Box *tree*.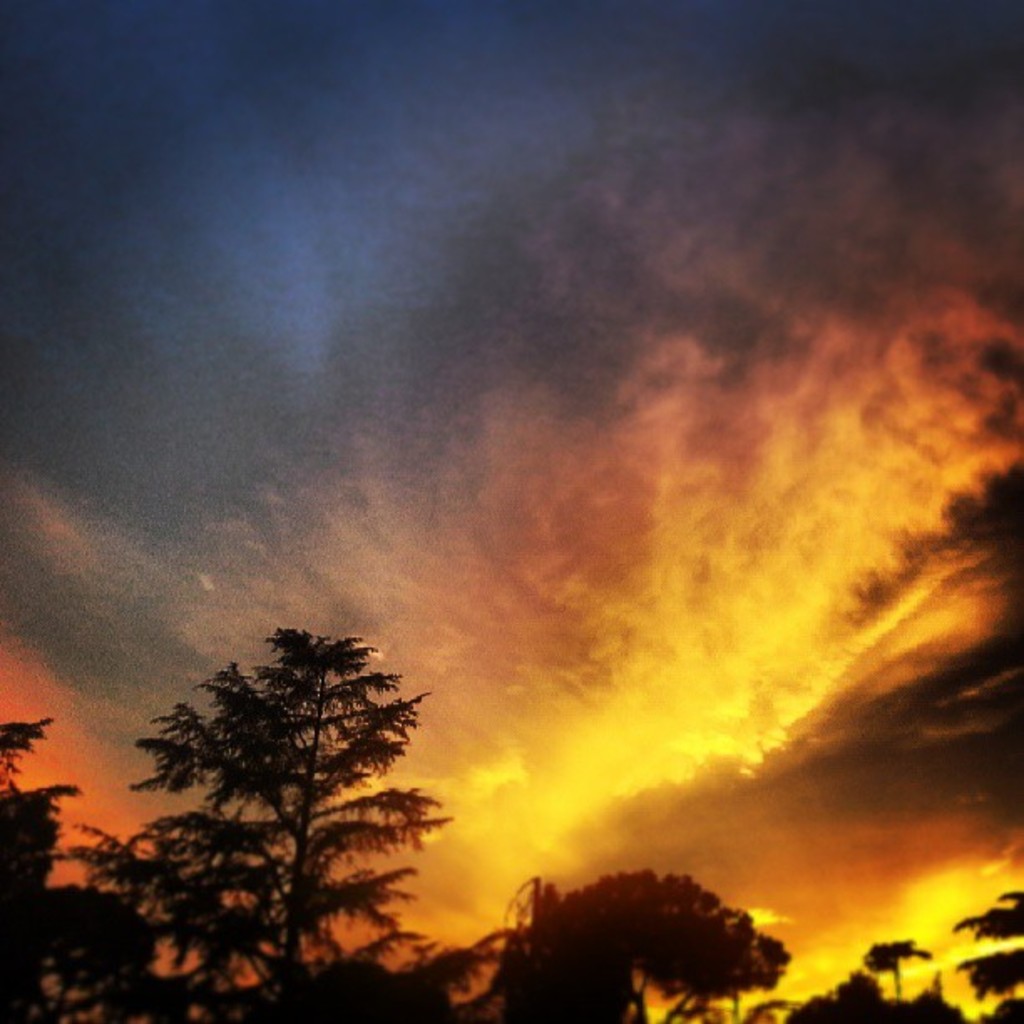
x1=102, y1=582, x2=462, y2=1001.
